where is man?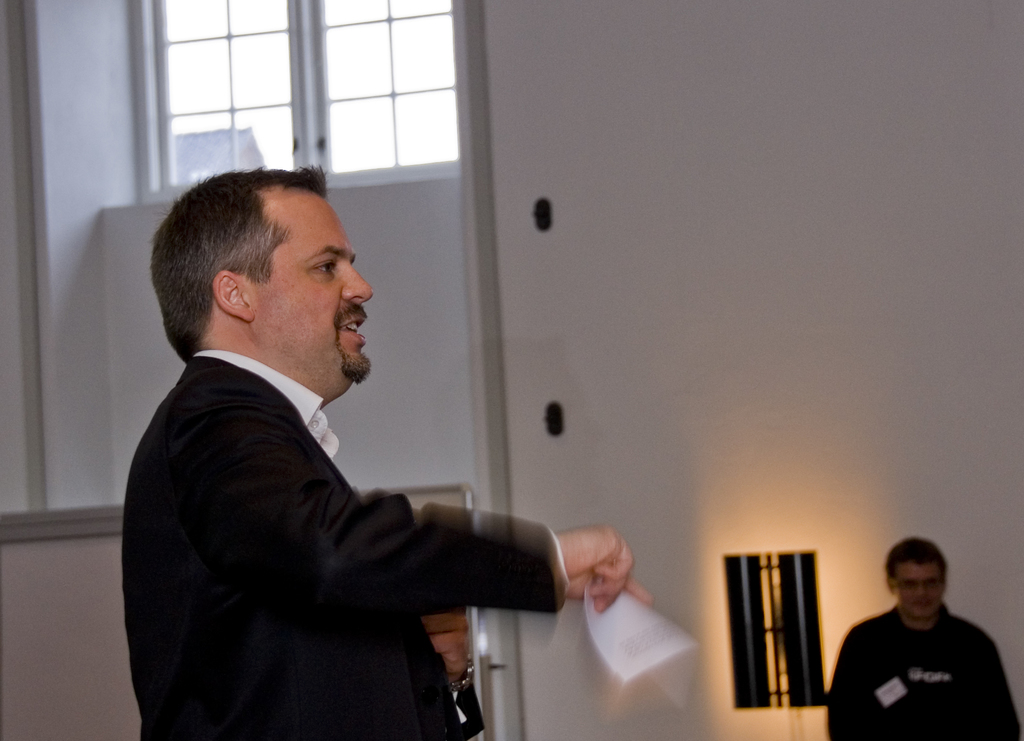
l=833, t=539, r=1011, b=734.
